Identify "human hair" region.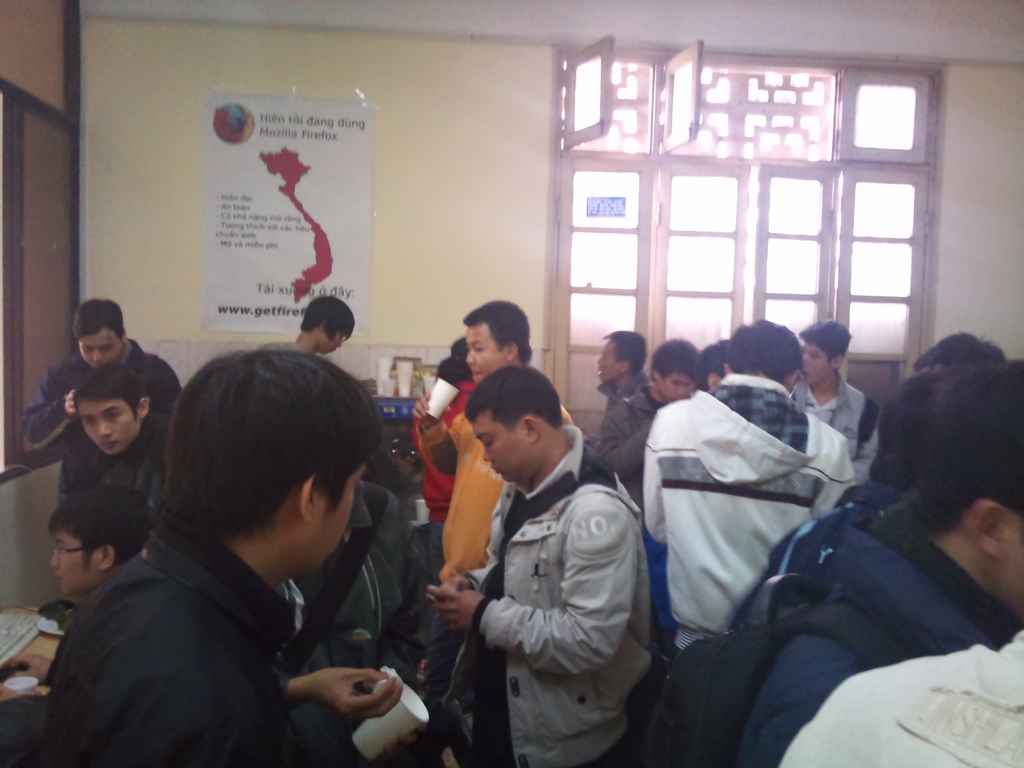
Region: <box>461,364,563,435</box>.
